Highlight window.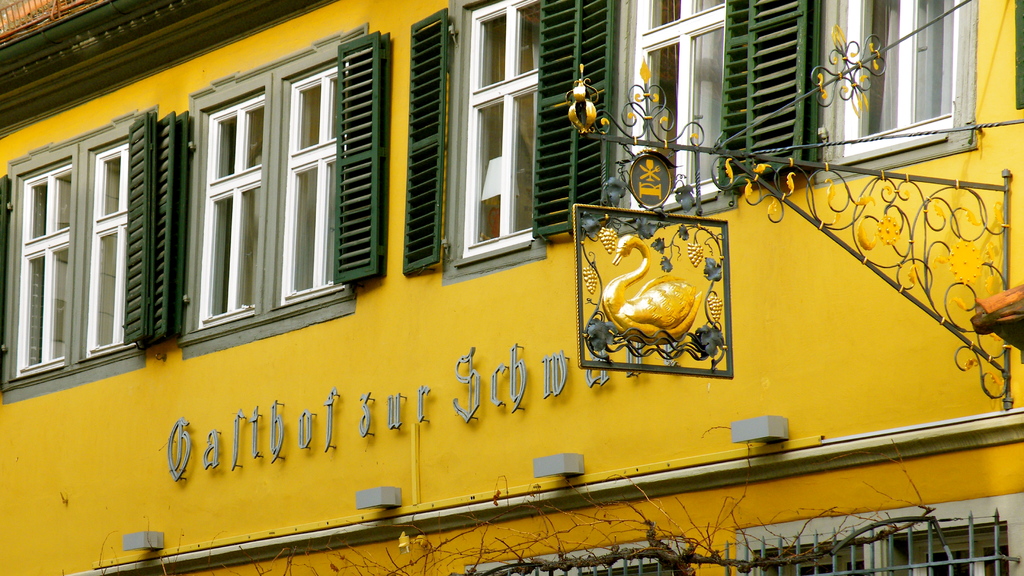
Highlighted region: left=577, top=0, right=754, bottom=237.
